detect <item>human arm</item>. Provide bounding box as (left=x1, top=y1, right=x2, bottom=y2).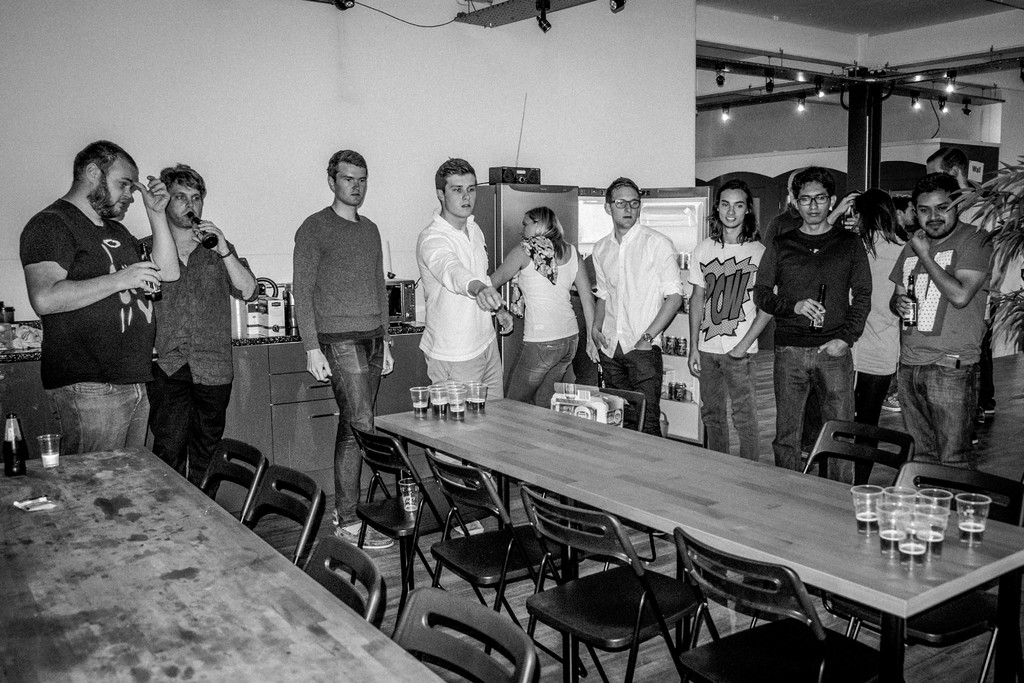
(left=20, top=210, right=170, bottom=325).
